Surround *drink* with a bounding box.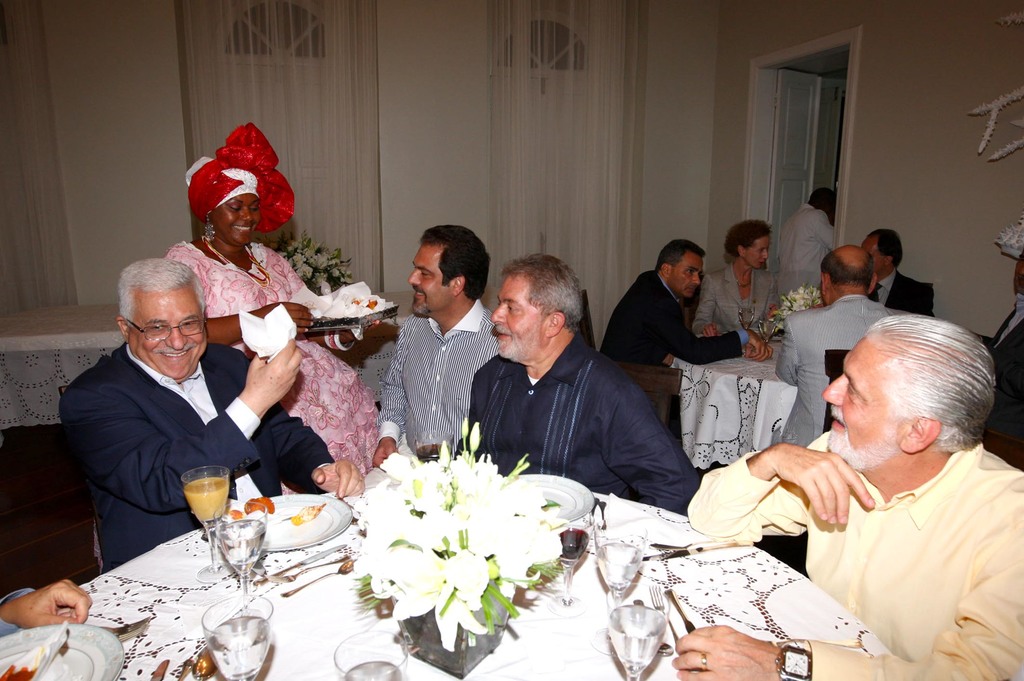
(x1=211, y1=614, x2=273, y2=680).
